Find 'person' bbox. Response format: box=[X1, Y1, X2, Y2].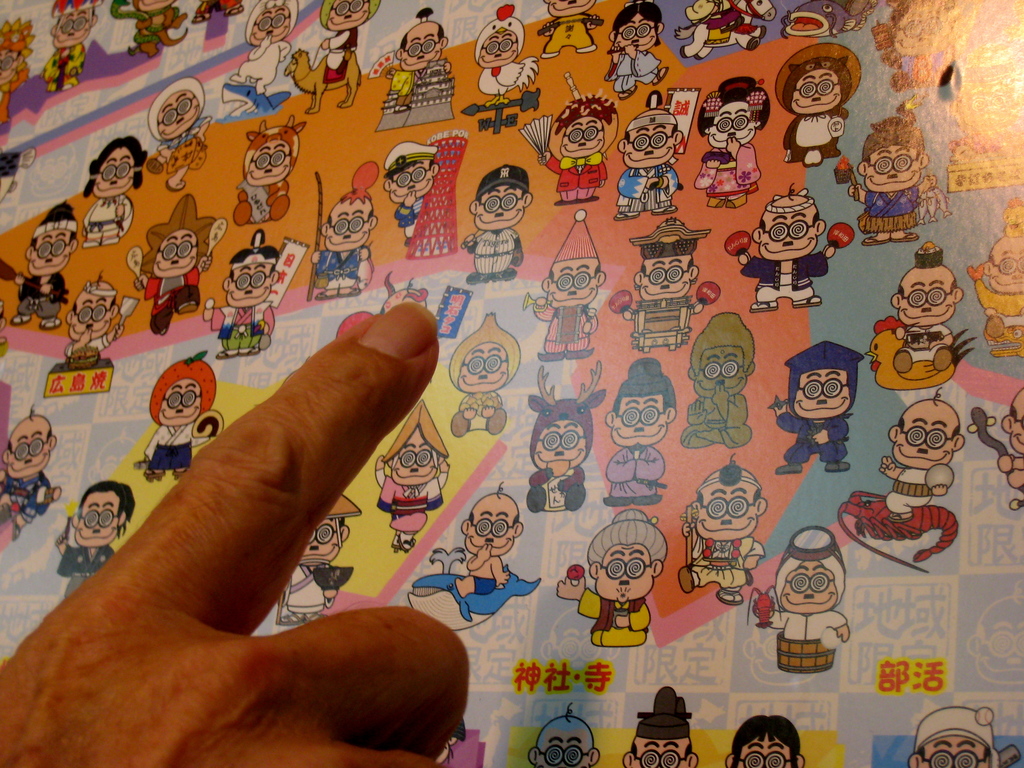
box=[2, 419, 55, 539].
